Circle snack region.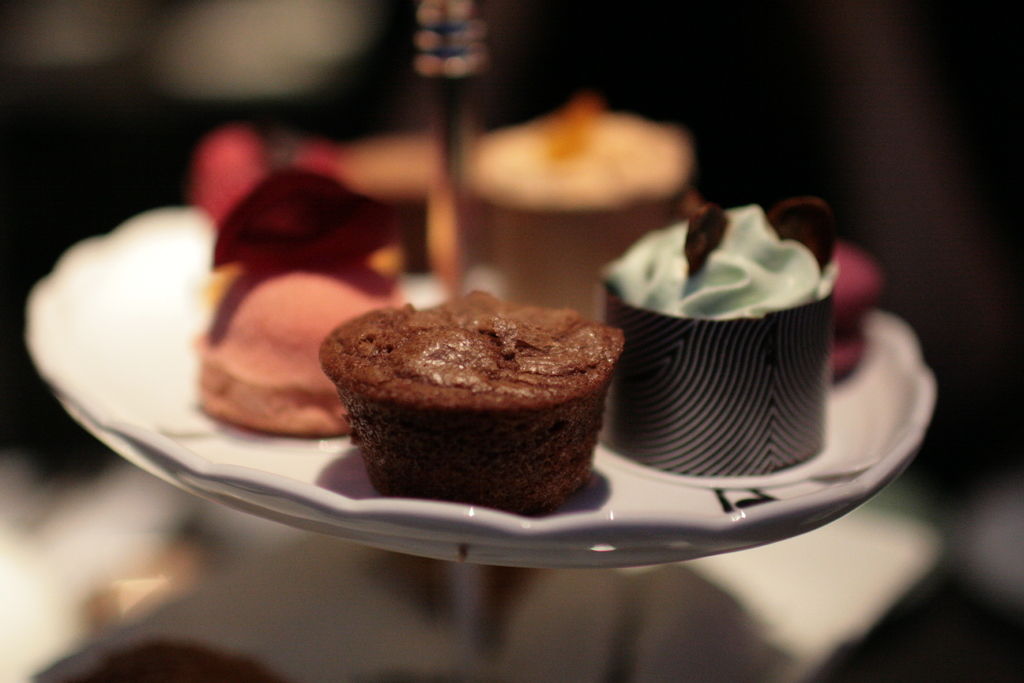
Region: detection(194, 164, 404, 439).
